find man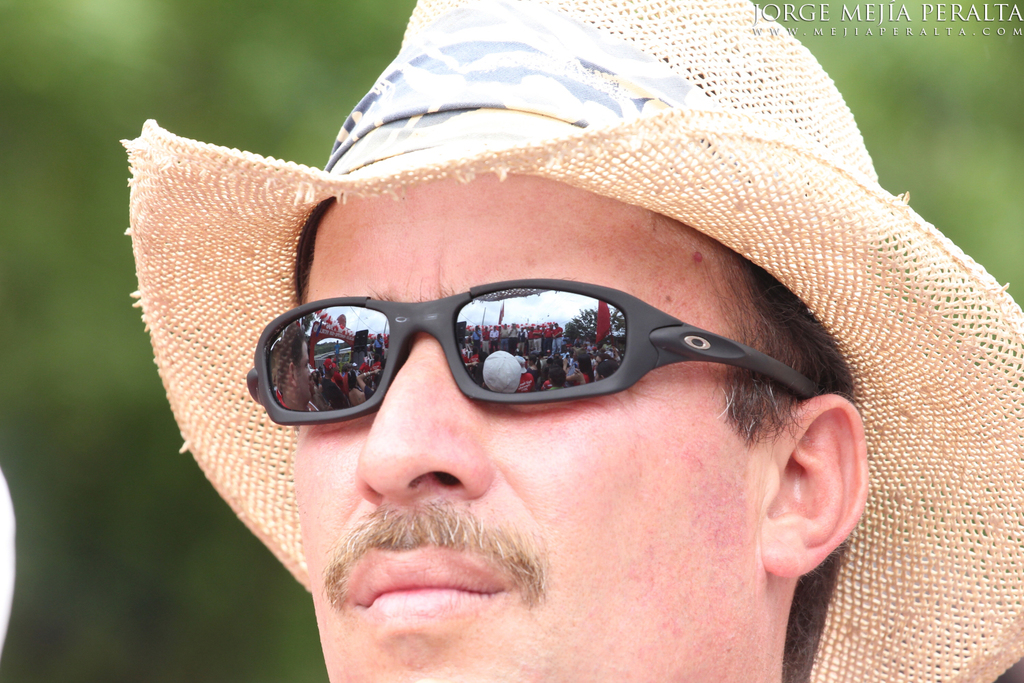
pyautogui.locateOnScreen(149, 0, 1023, 682)
